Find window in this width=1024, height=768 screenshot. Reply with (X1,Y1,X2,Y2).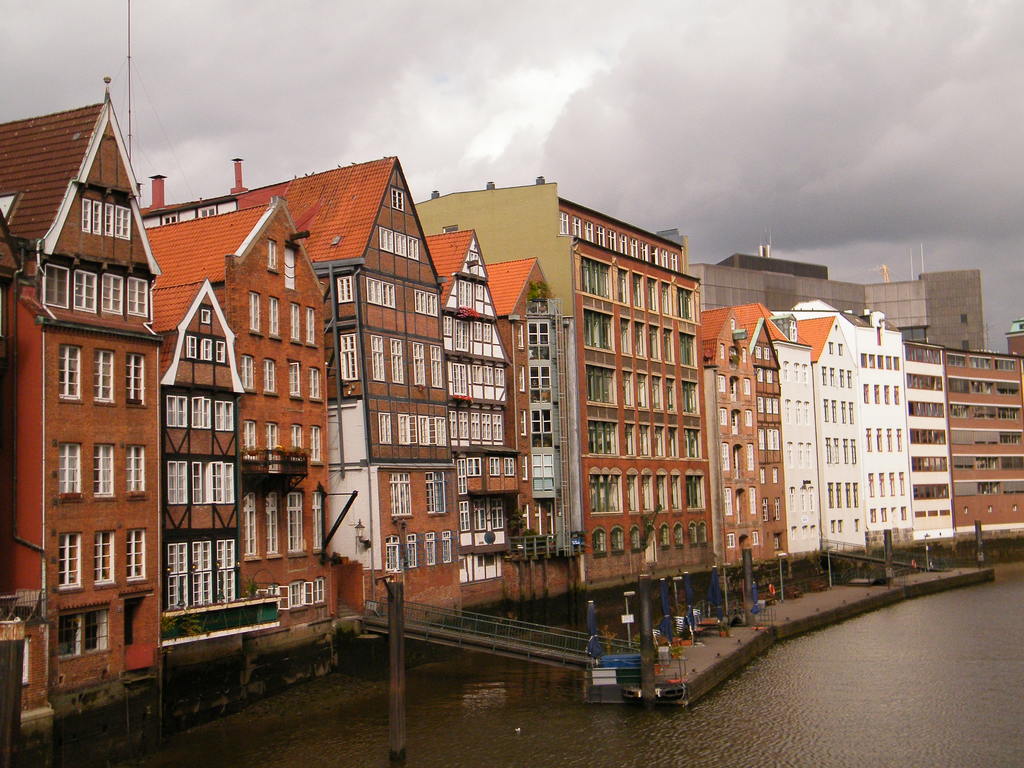
(530,356,552,390).
